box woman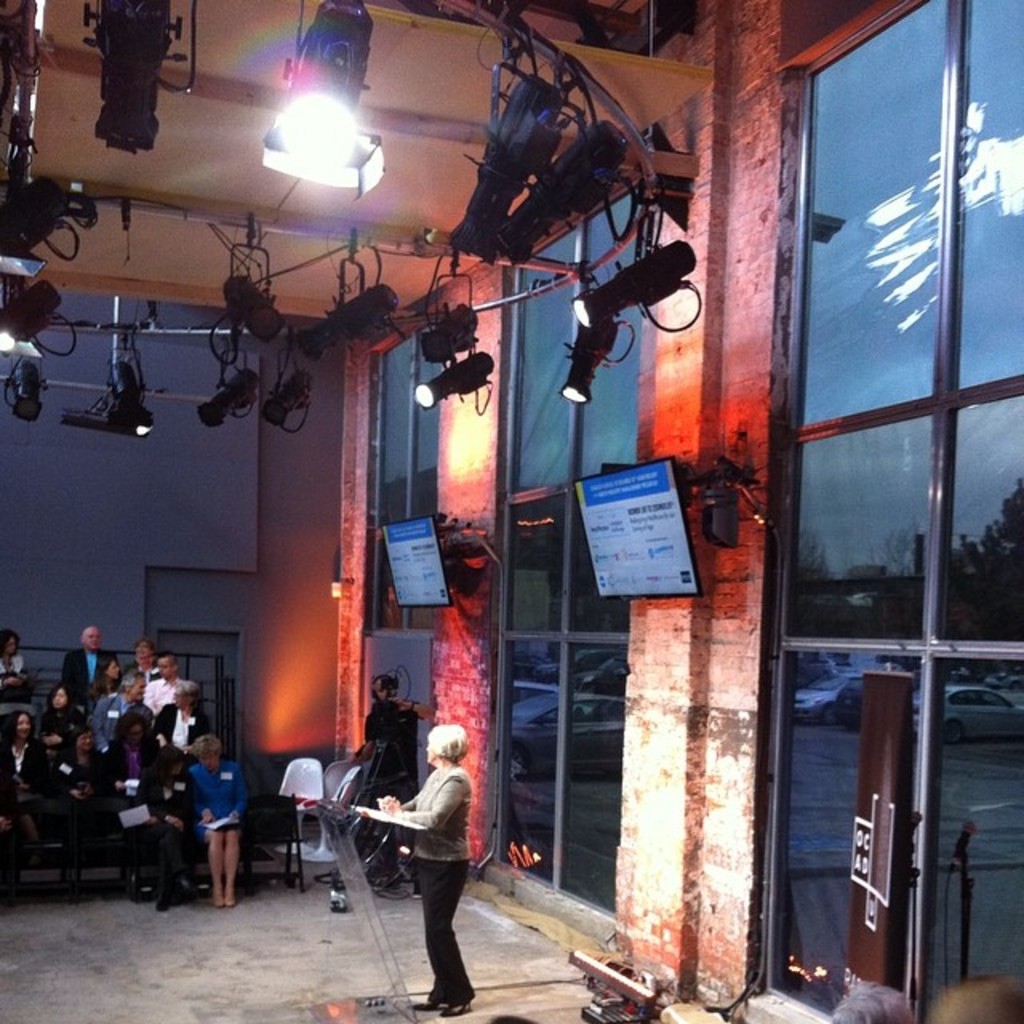
pyautogui.locateOnScreen(0, 709, 54, 856)
